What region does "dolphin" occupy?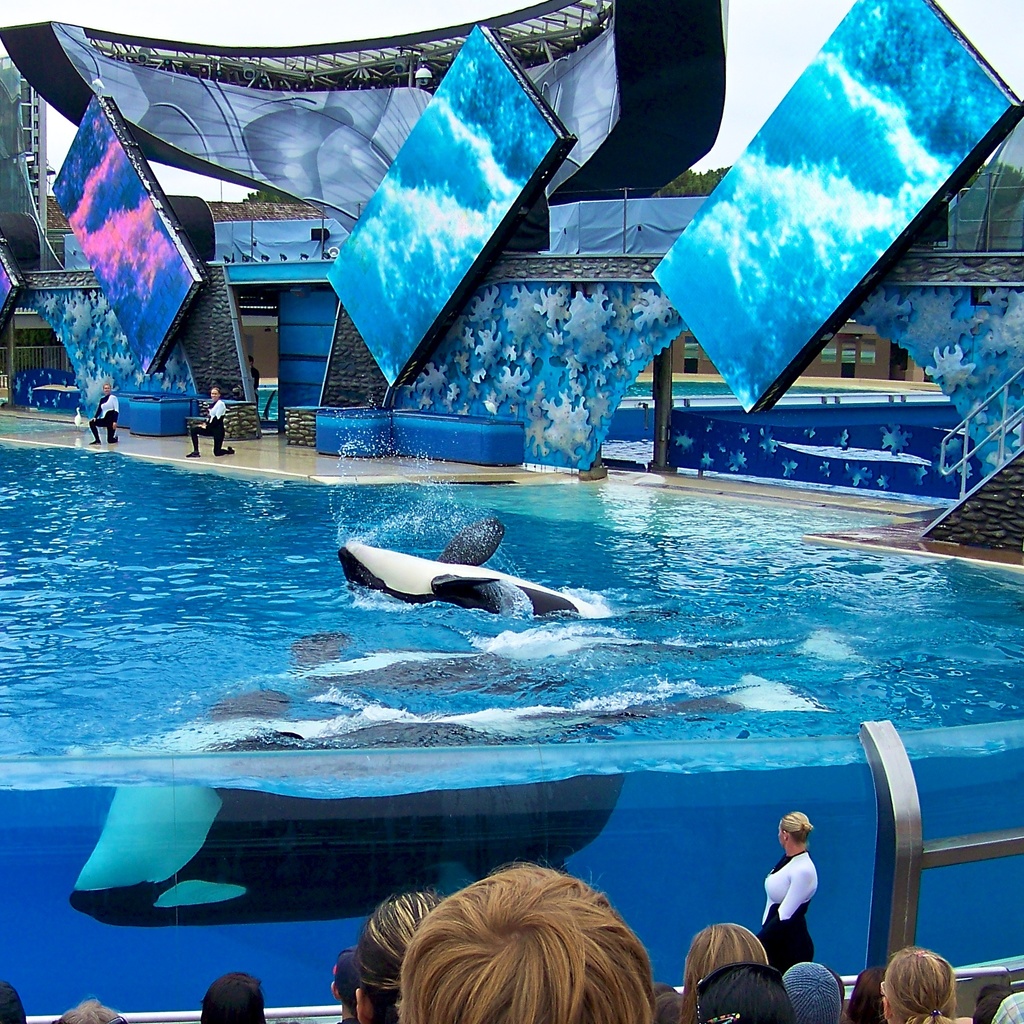
detection(68, 680, 817, 932).
